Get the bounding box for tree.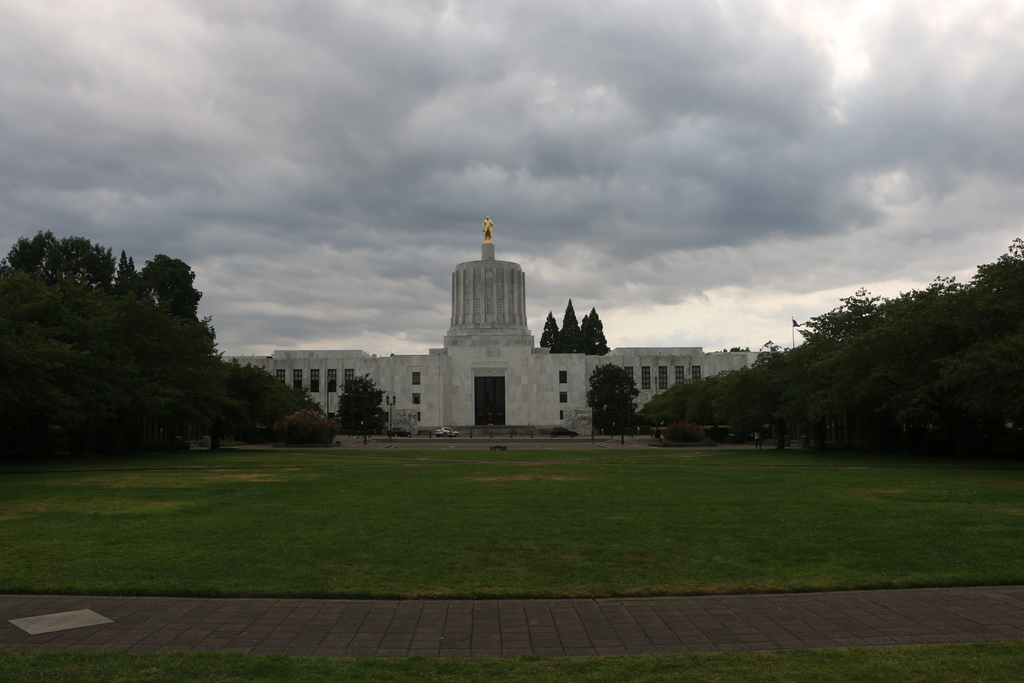
left=964, top=236, right=1022, bottom=329.
